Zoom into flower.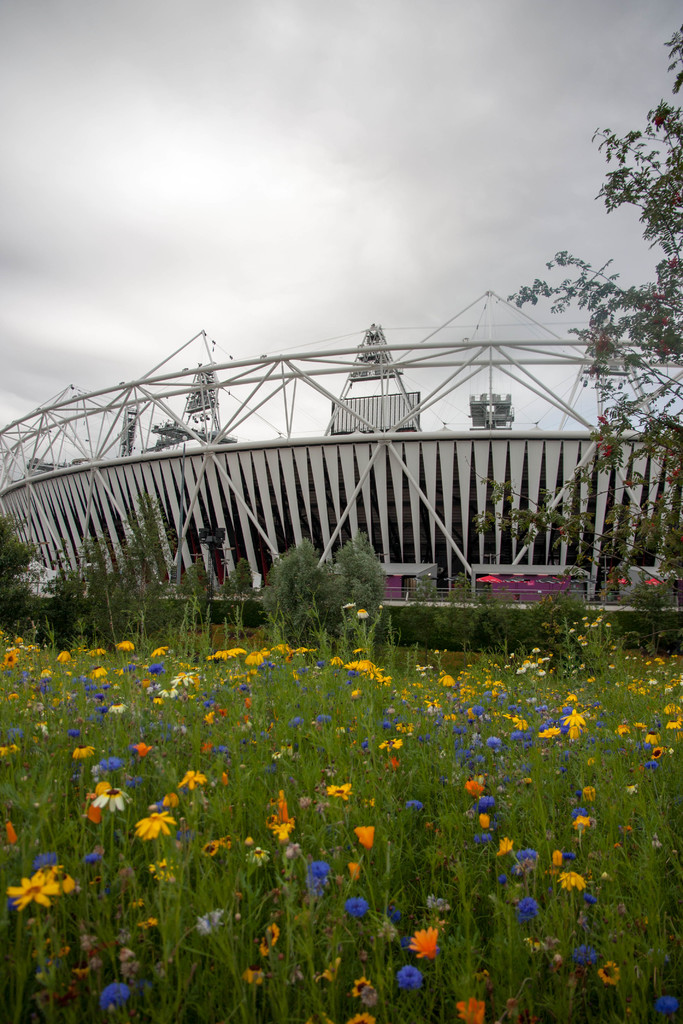
Zoom target: <region>3, 860, 70, 938</region>.
